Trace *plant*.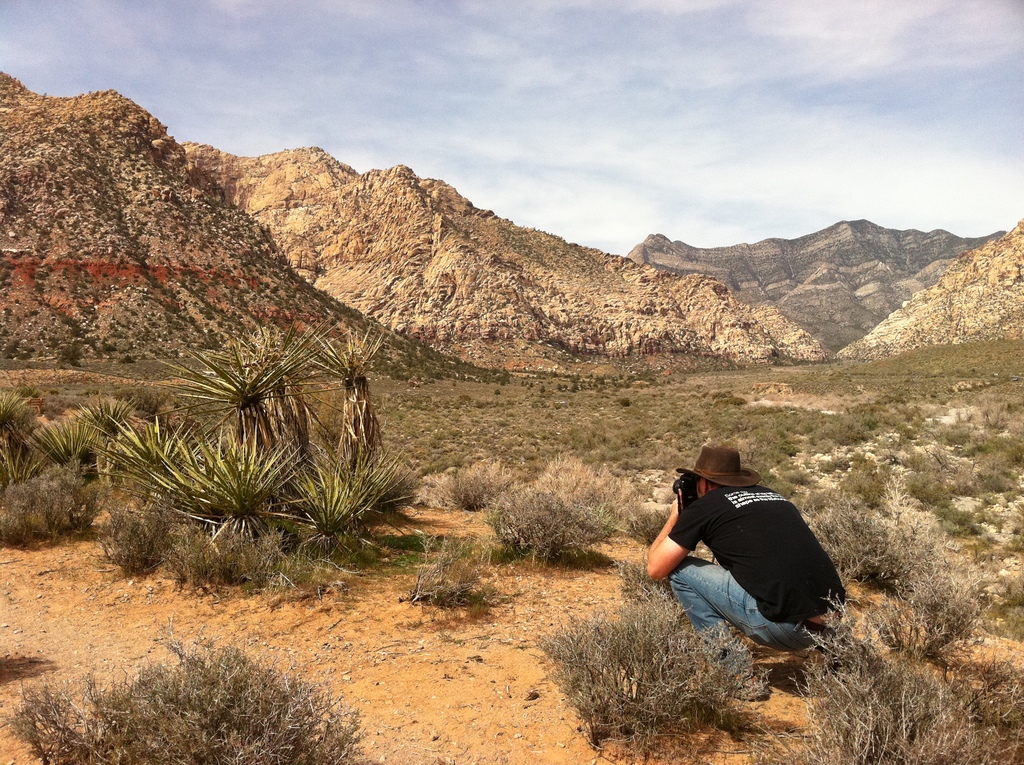
Traced to <region>535, 580, 775, 764</region>.
